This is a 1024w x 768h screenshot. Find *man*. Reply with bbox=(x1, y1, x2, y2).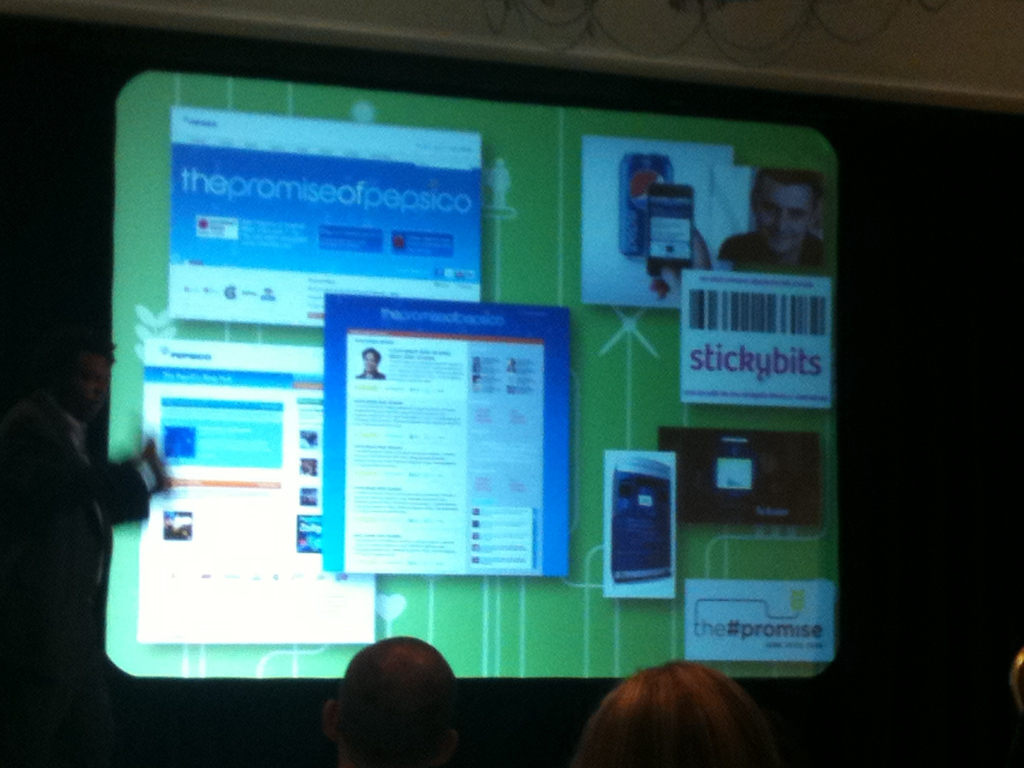
bbox=(708, 170, 831, 282).
